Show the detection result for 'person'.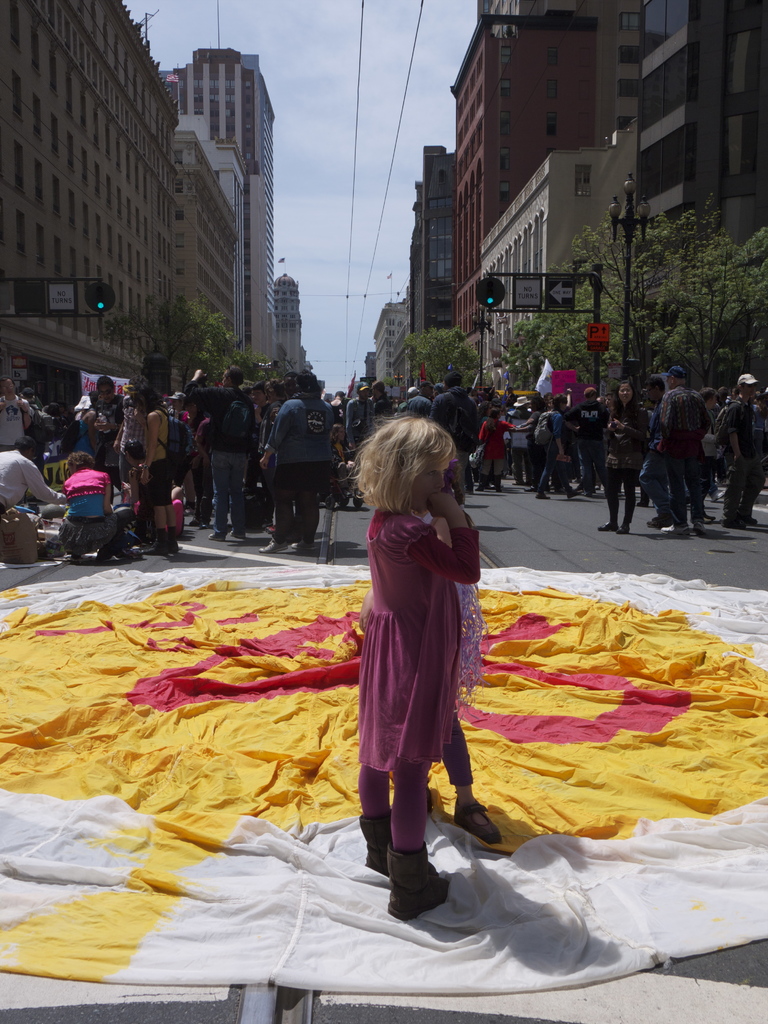
left=341, top=396, right=499, bottom=906.
